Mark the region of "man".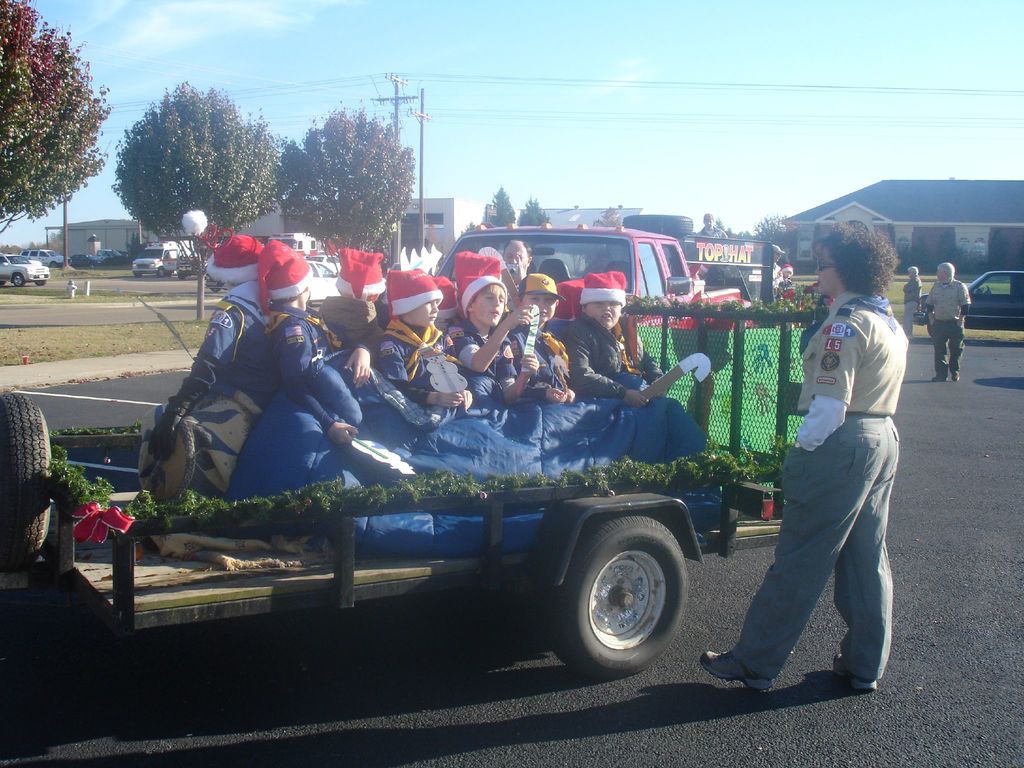
Region: [x1=695, y1=212, x2=732, y2=241].
